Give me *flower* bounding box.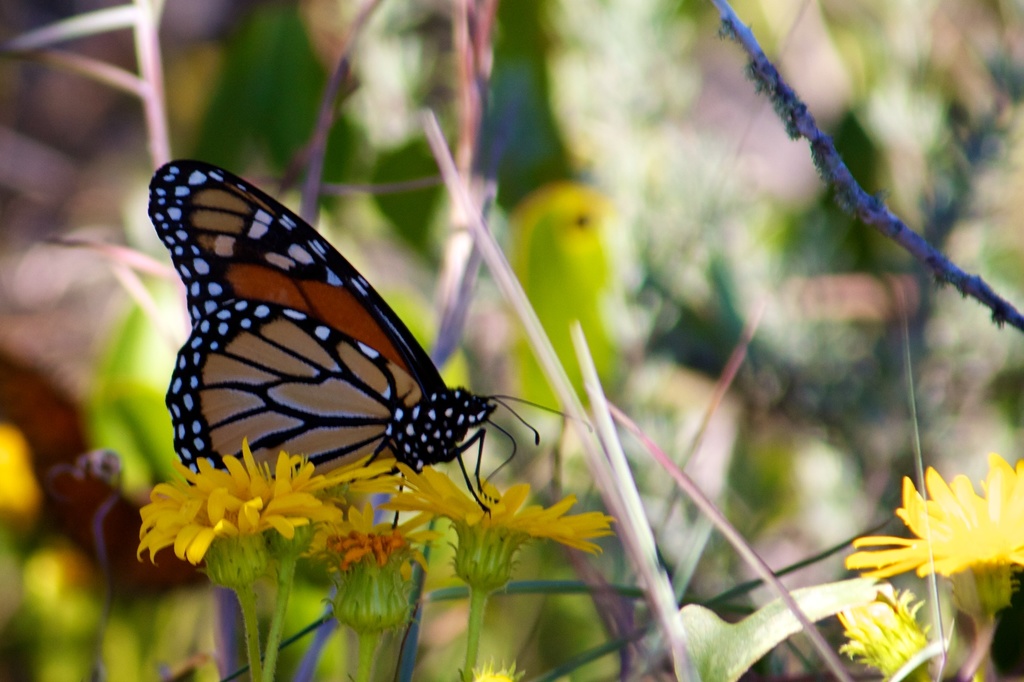
bbox=[836, 580, 935, 681].
